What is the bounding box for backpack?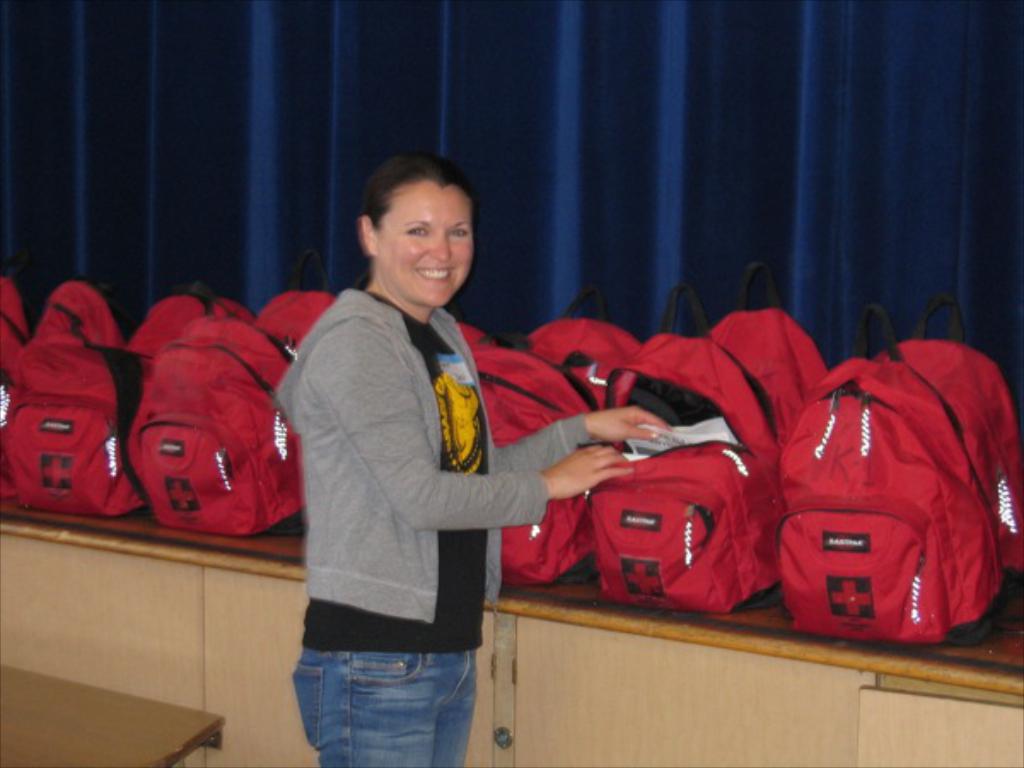
left=710, top=258, right=831, bottom=521.
